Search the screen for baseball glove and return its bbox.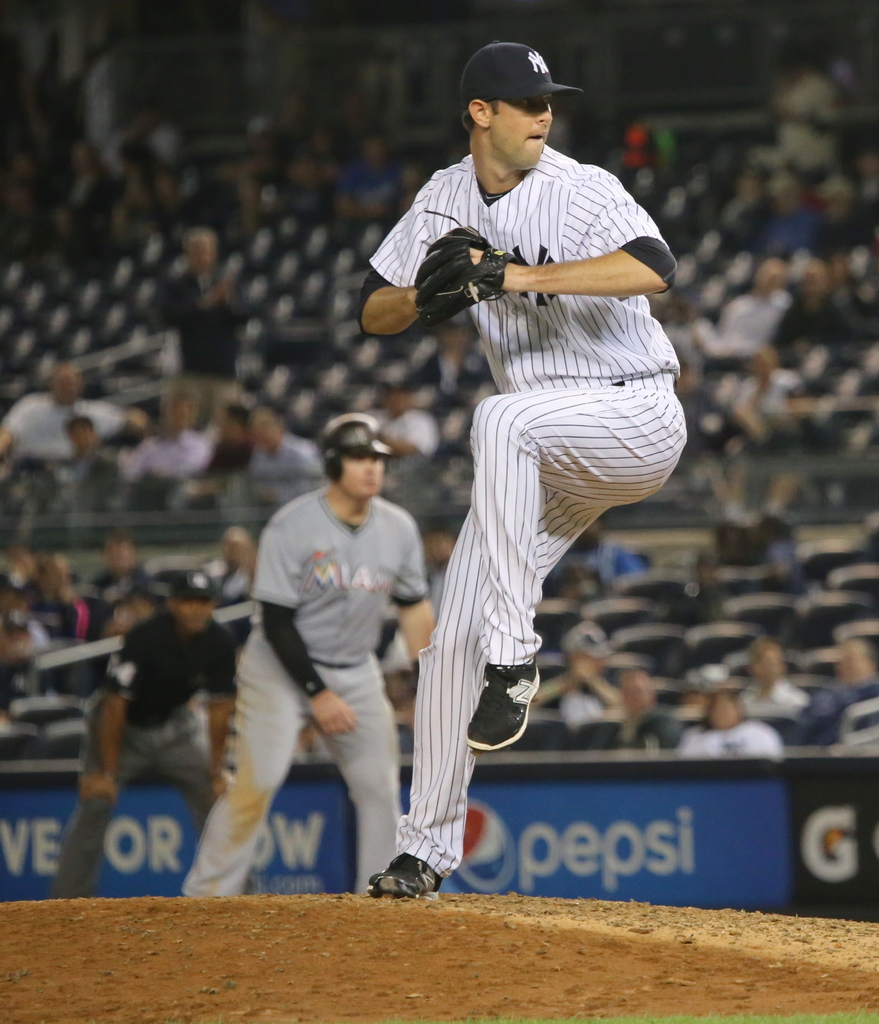
Found: rect(413, 220, 528, 324).
